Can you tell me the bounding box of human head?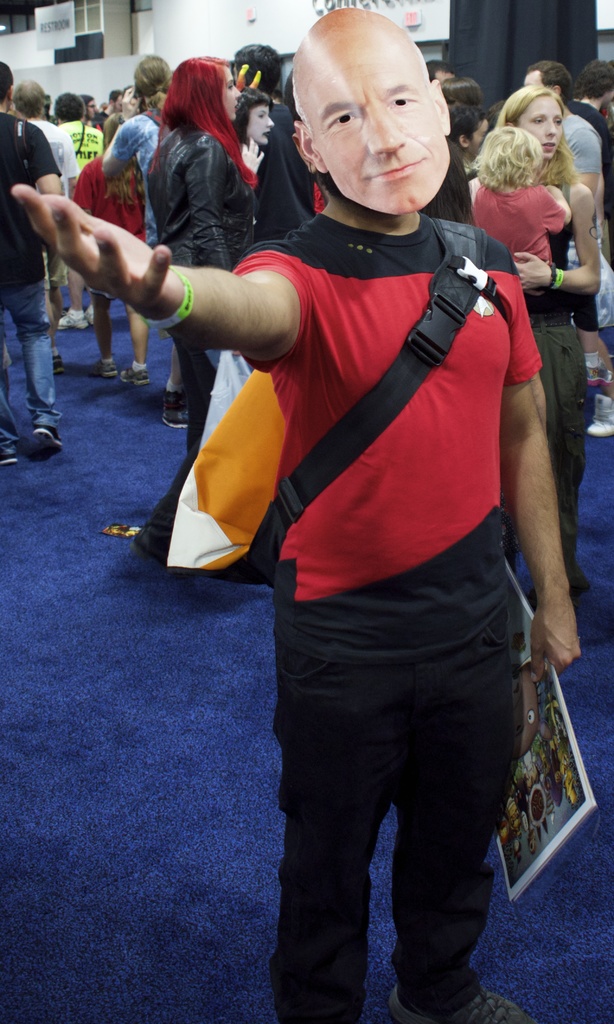
446 104 487 155.
